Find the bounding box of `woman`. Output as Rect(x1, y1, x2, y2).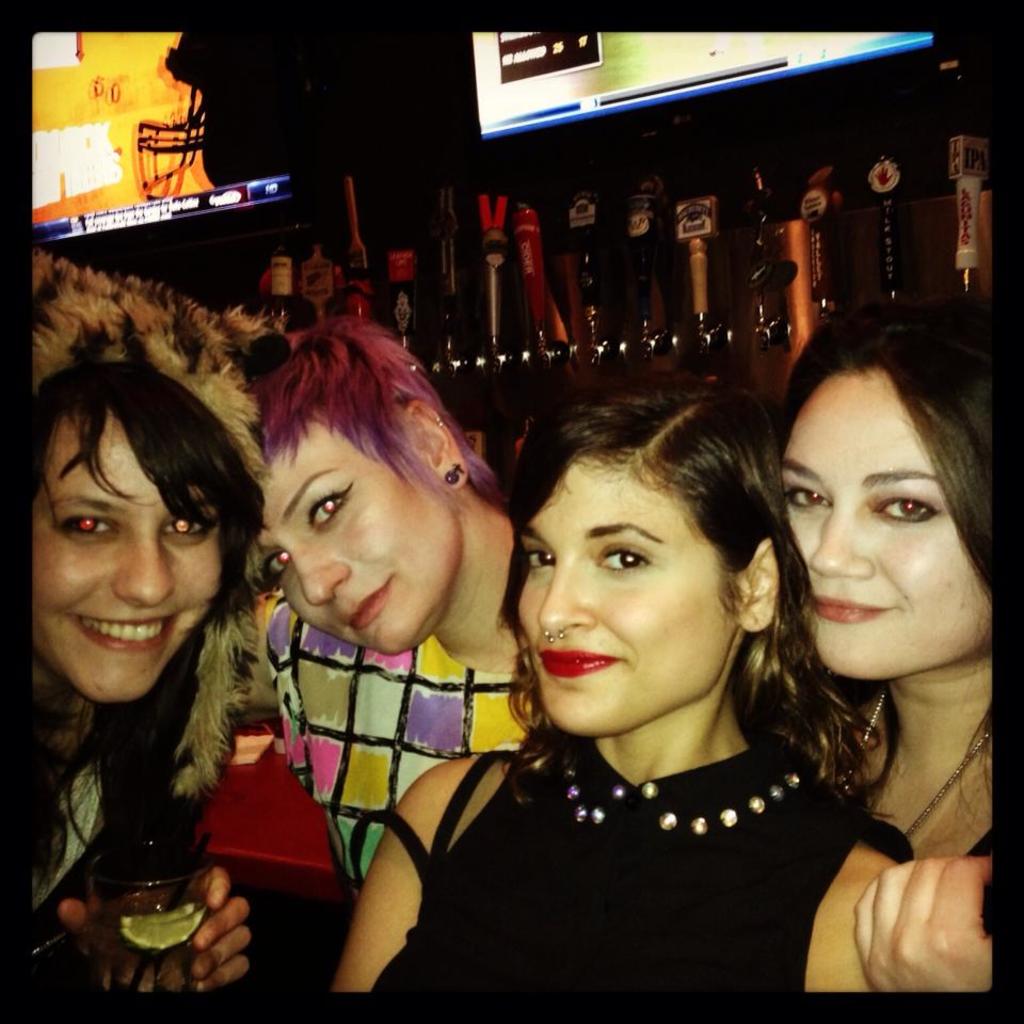
Rect(35, 270, 246, 1002).
